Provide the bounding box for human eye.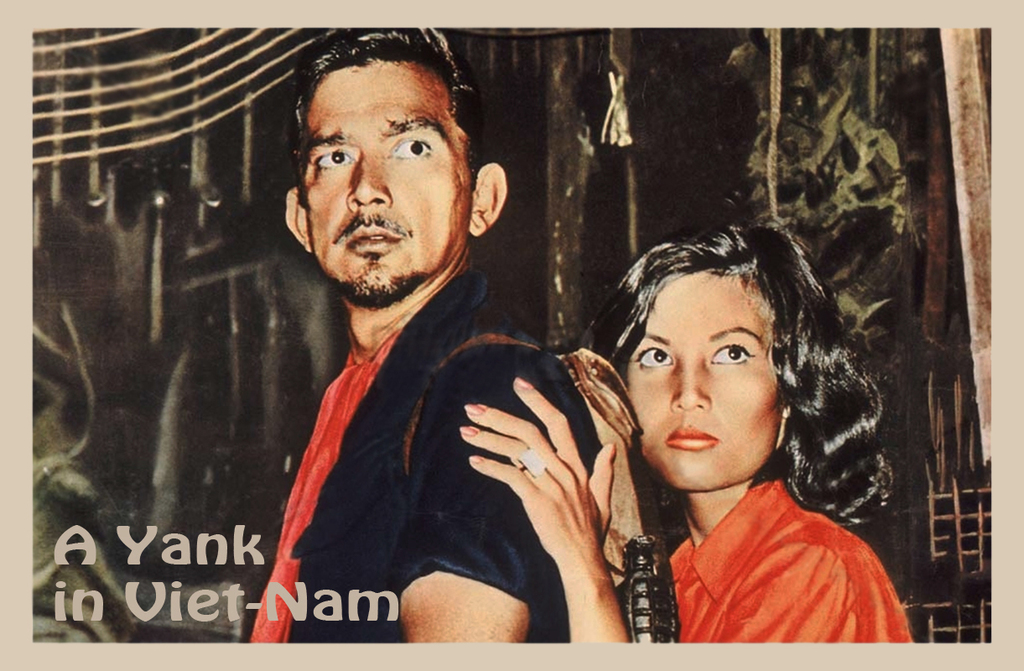
[left=311, top=148, right=357, bottom=174].
